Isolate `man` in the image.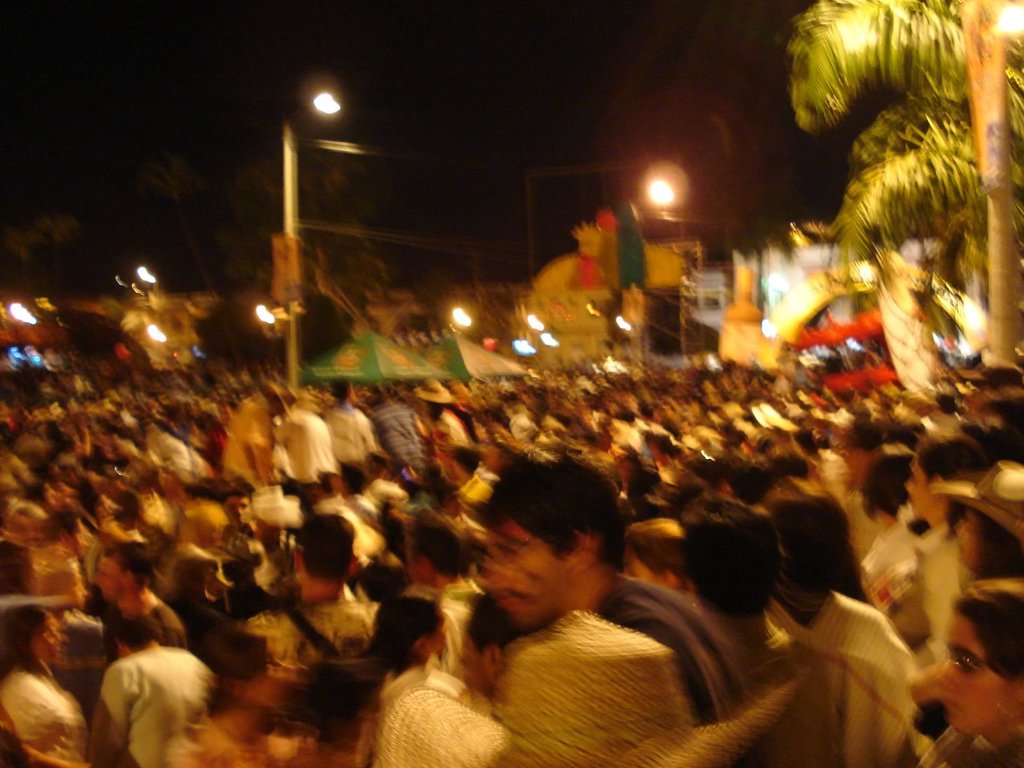
Isolated region: locate(449, 442, 490, 519).
